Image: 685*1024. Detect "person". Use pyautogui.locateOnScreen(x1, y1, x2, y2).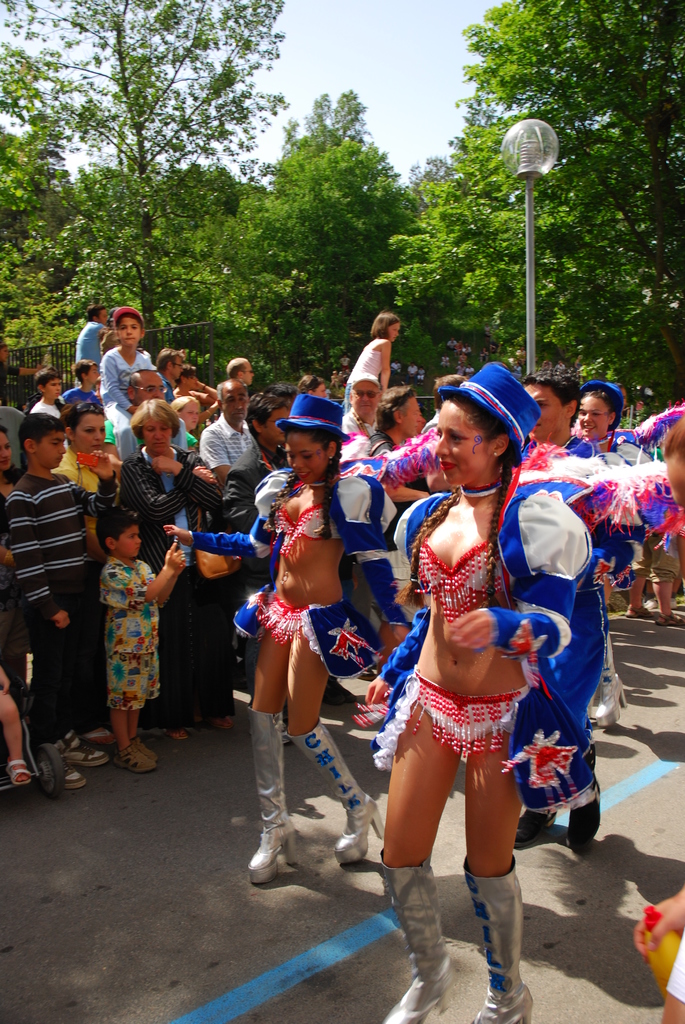
pyautogui.locateOnScreen(629, 874, 684, 1023).
